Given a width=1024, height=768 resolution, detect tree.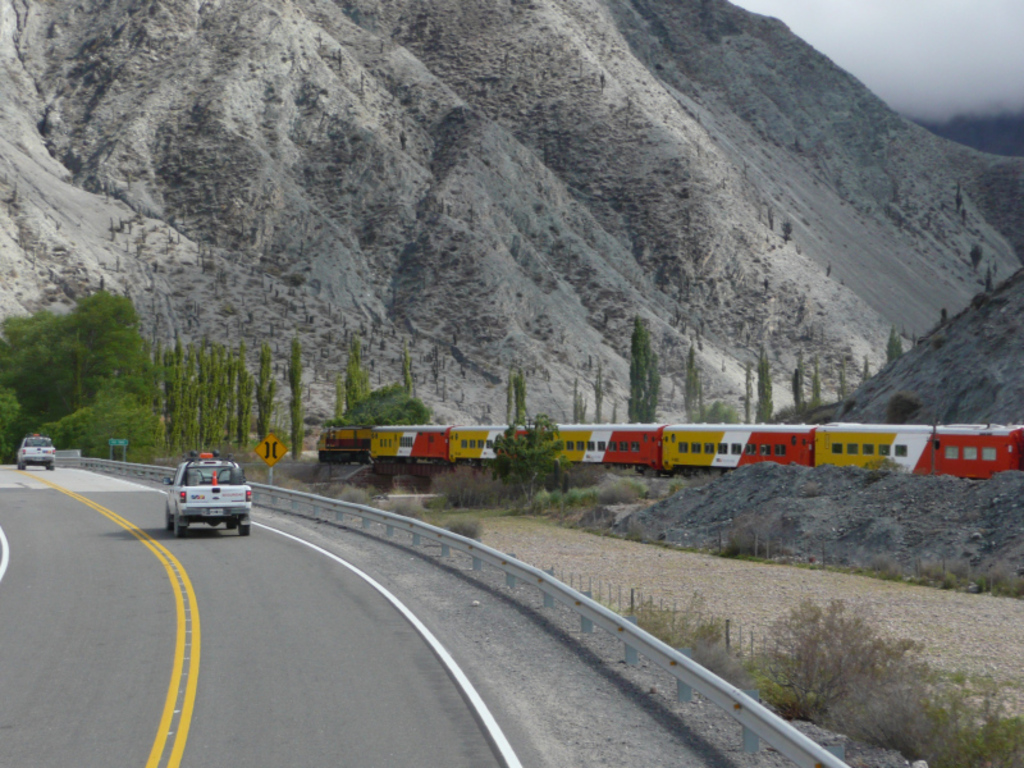
[623,317,662,428].
